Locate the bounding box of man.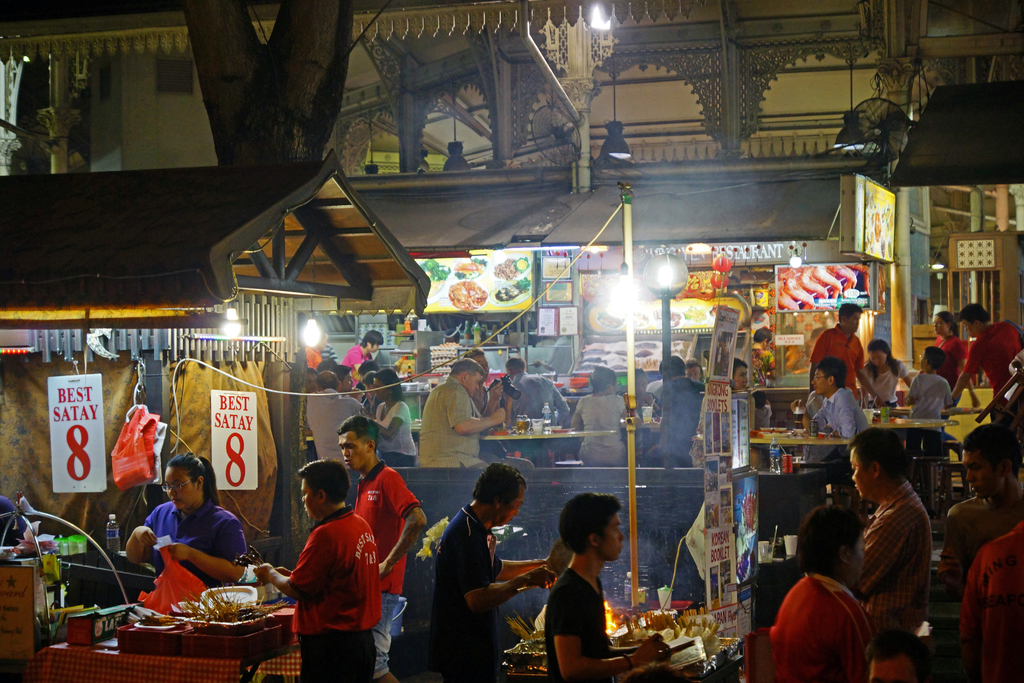
Bounding box: box=[330, 415, 435, 677].
